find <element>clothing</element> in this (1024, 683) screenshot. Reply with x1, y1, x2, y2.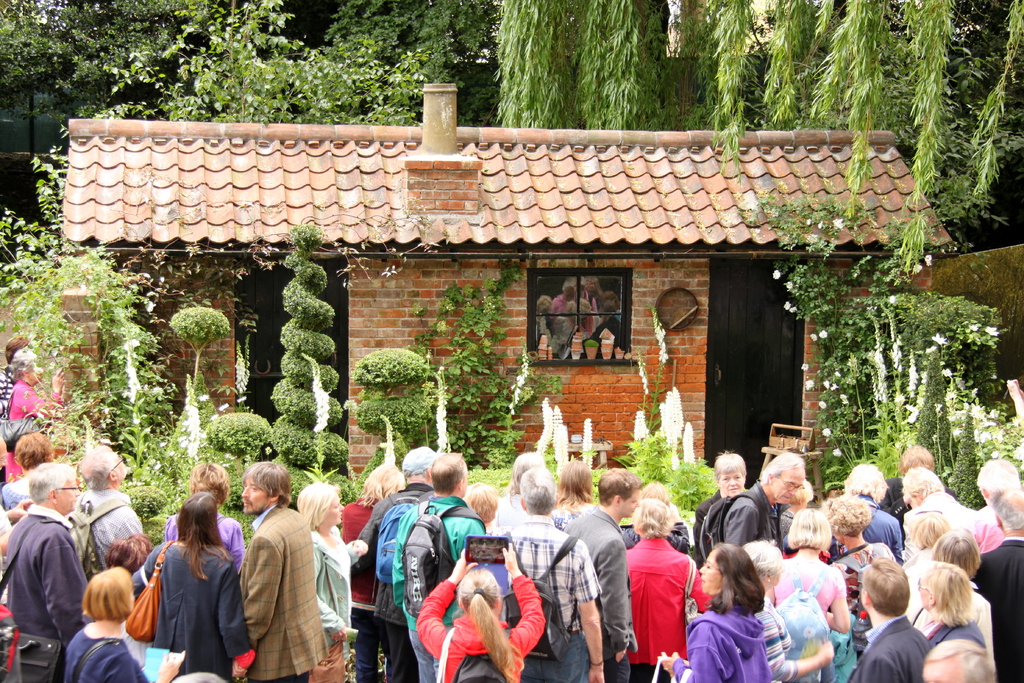
548, 502, 595, 532.
